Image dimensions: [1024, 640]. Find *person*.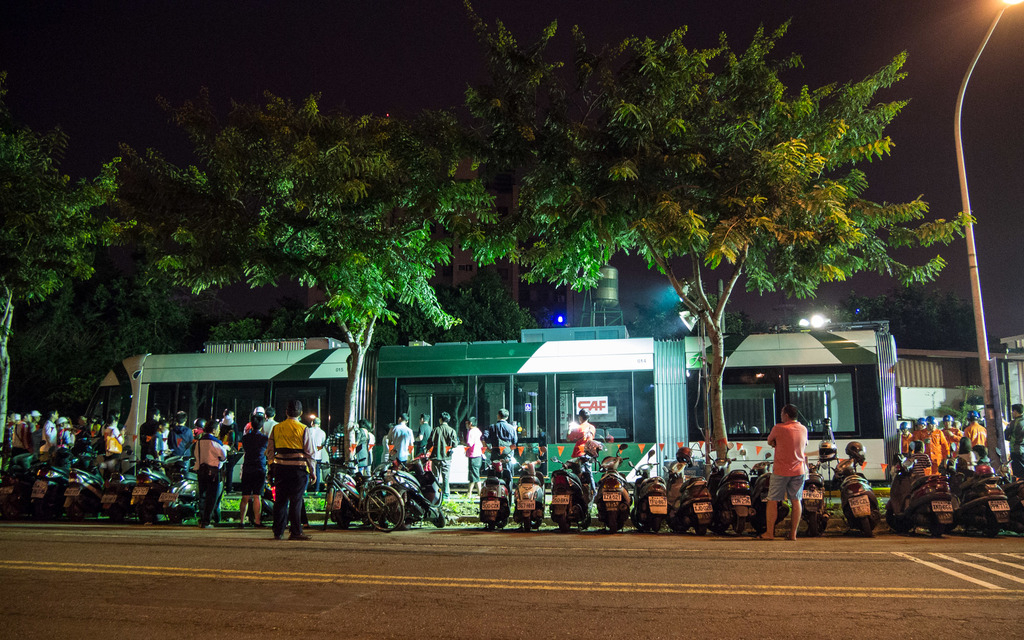
box(566, 406, 604, 499).
